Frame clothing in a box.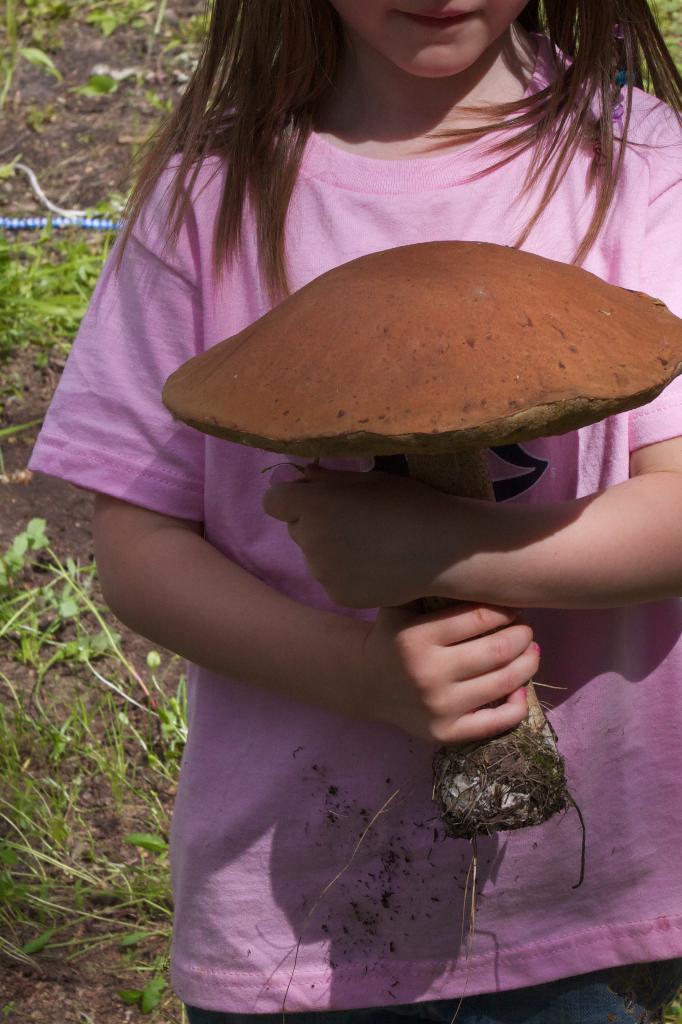
(124,145,649,922).
